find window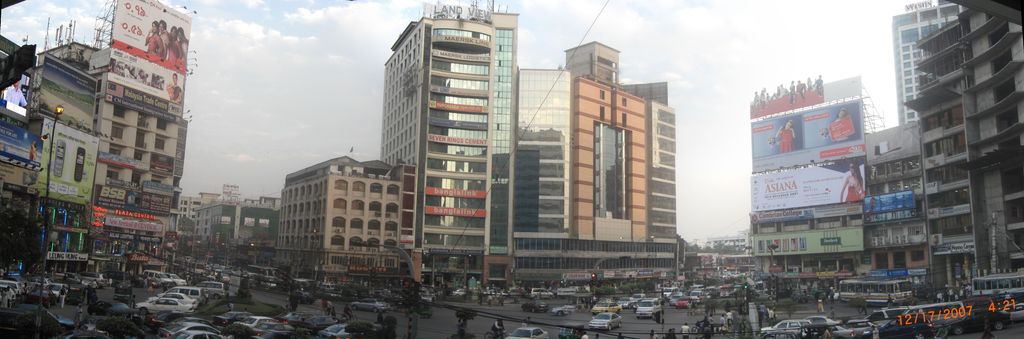
{"x1": 349, "y1": 256, "x2": 361, "y2": 266}
